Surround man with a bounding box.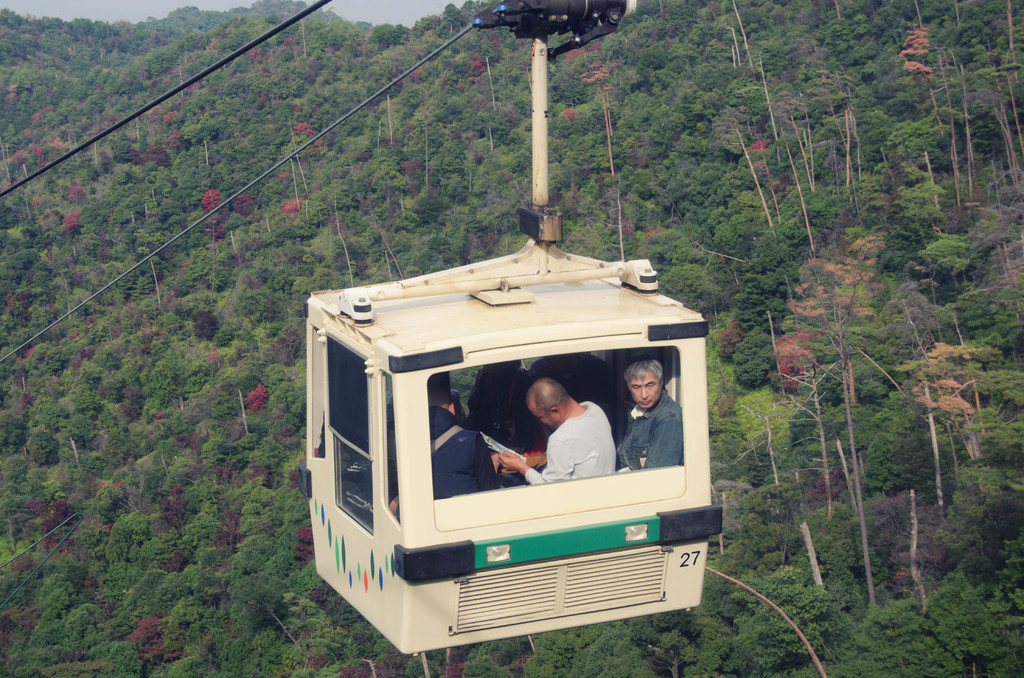
bbox=(601, 367, 673, 481).
